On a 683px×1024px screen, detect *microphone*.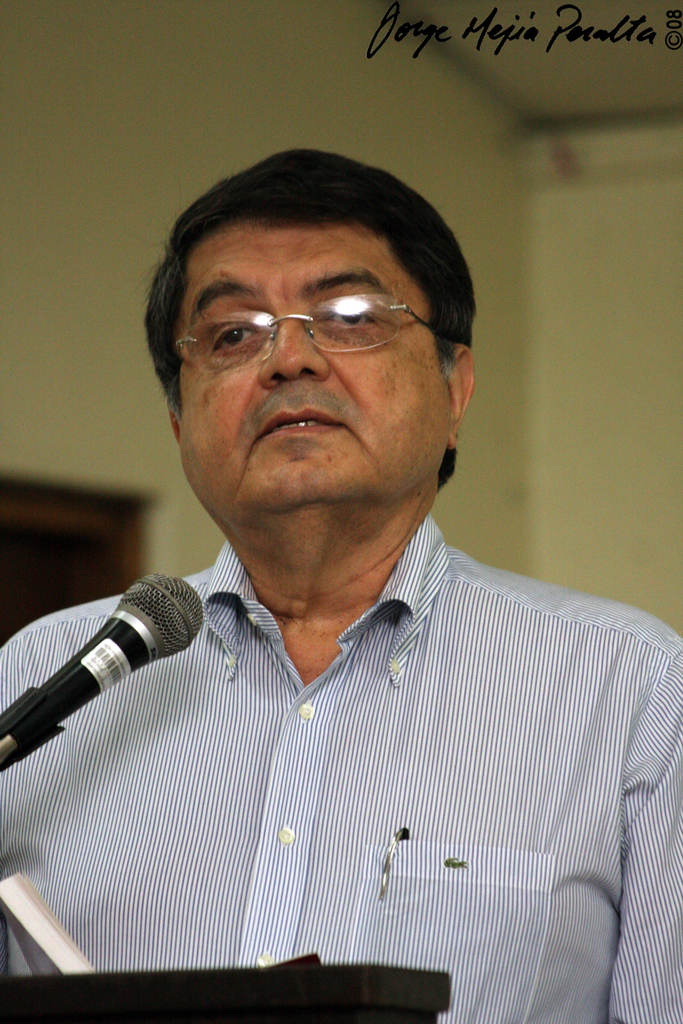
[x1=3, y1=573, x2=190, y2=760].
